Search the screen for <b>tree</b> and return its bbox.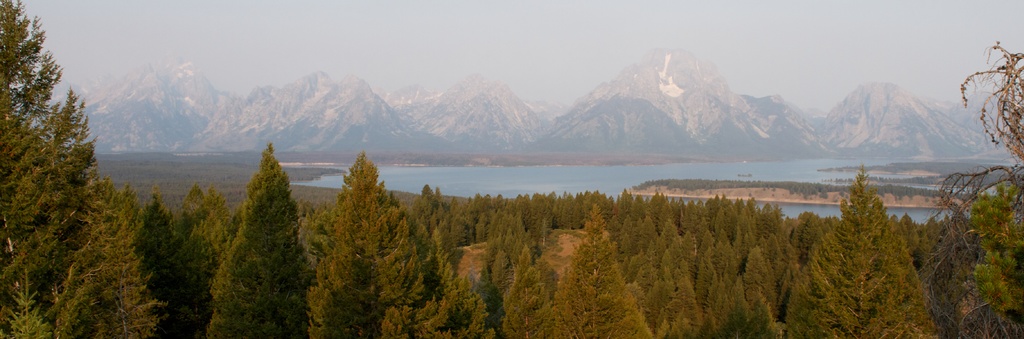
Found: [801, 161, 940, 338].
